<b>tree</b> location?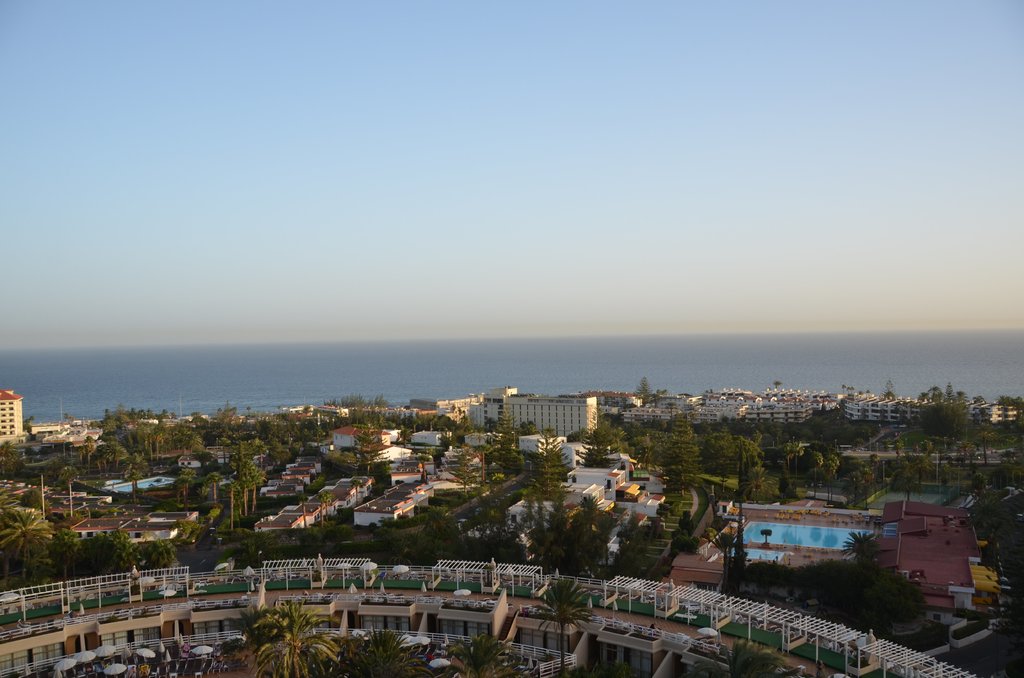
<bbox>865, 388, 871, 393</bbox>
